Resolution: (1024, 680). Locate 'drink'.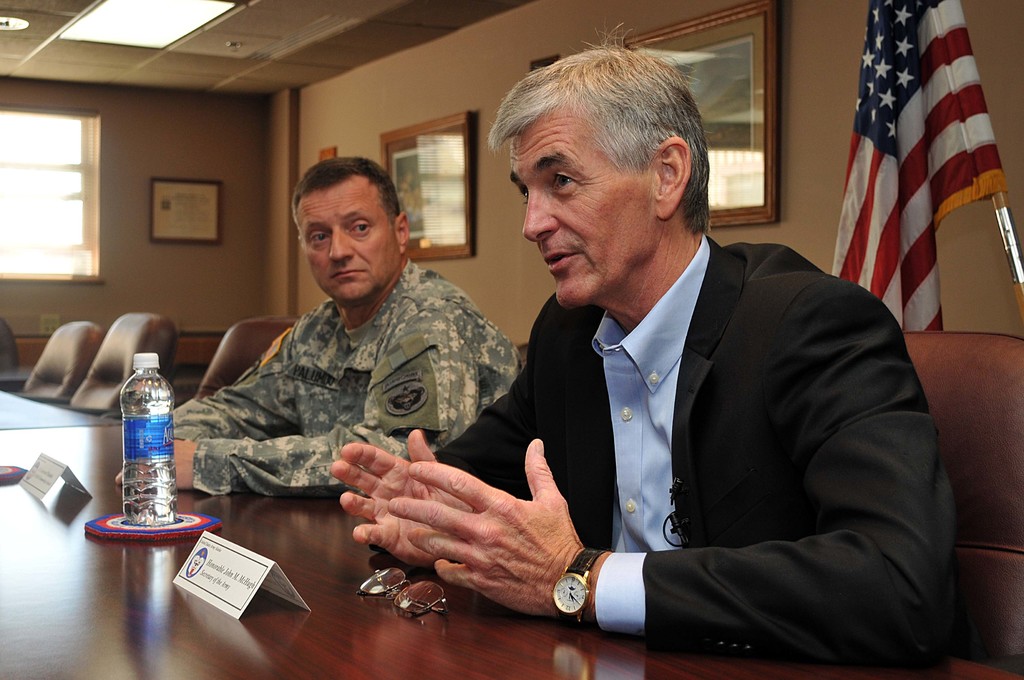
rect(120, 350, 179, 526).
